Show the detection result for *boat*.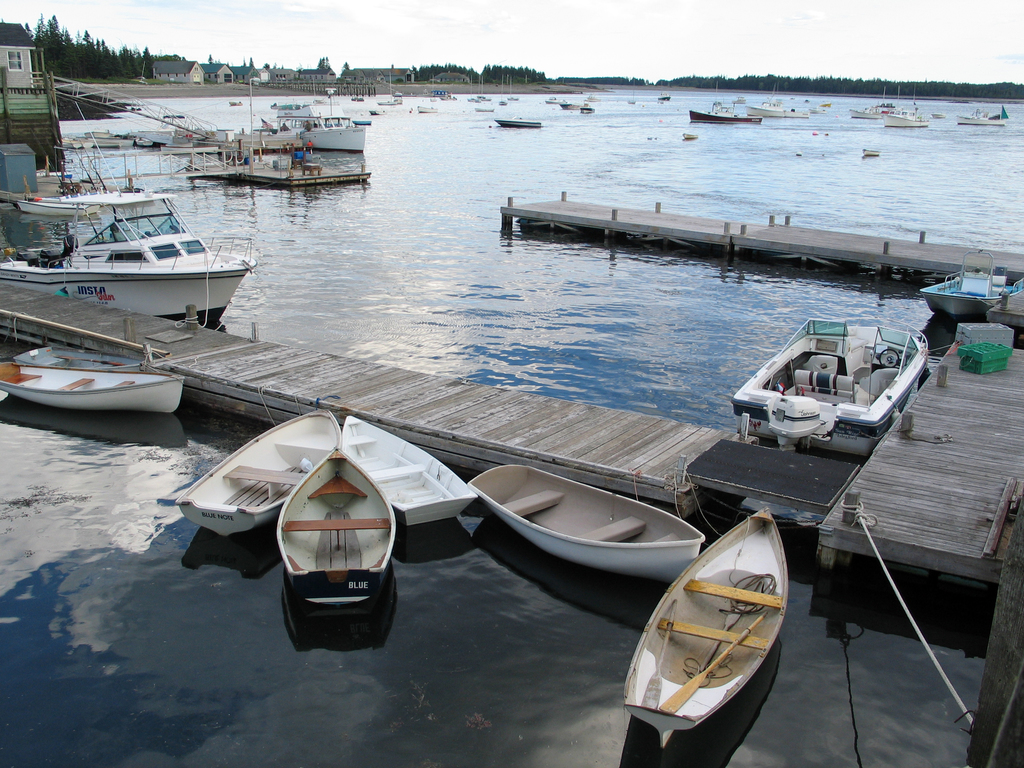
{"left": 338, "top": 414, "right": 481, "bottom": 524}.
